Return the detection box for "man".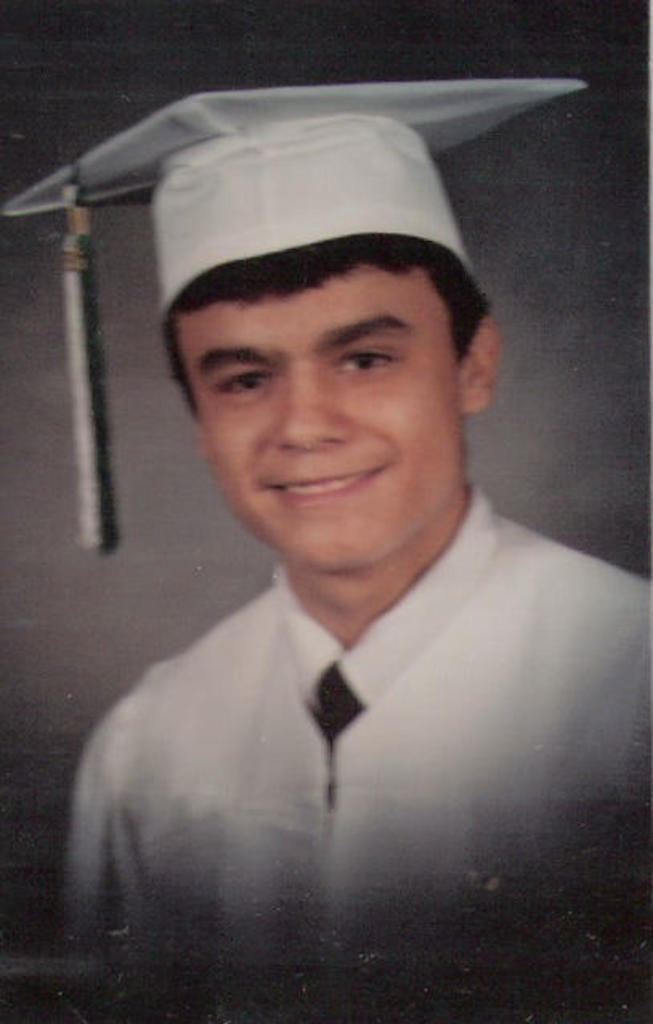
bbox=(39, 51, 652, 1005).
